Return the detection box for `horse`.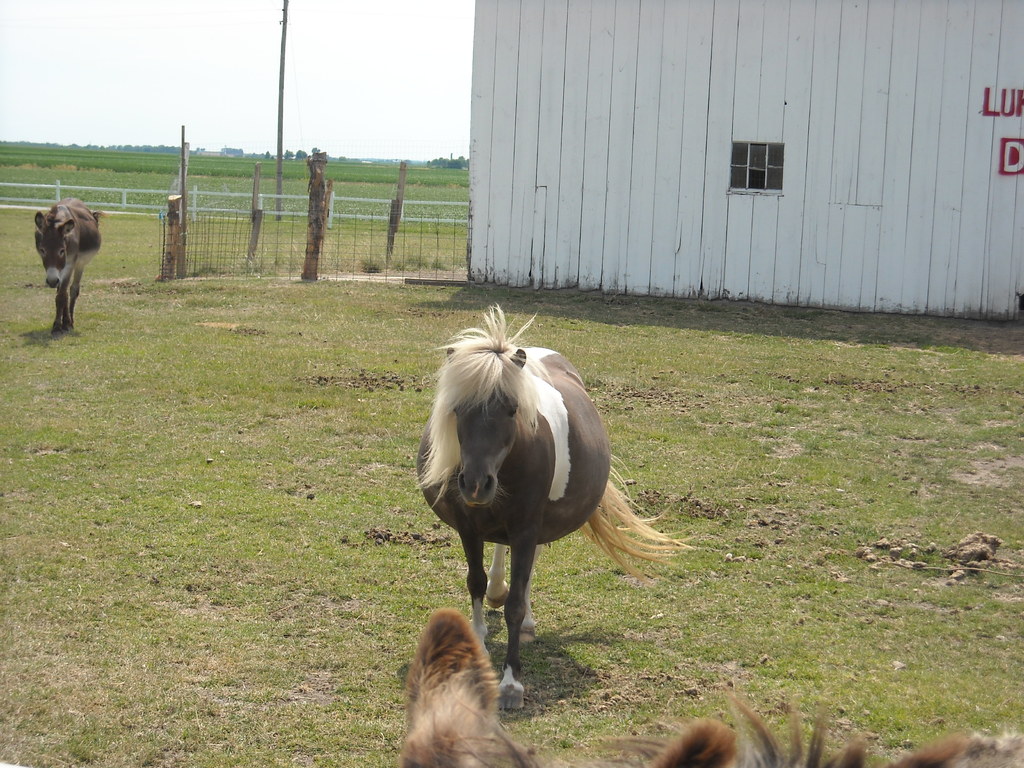
(396,607,1023,767).
